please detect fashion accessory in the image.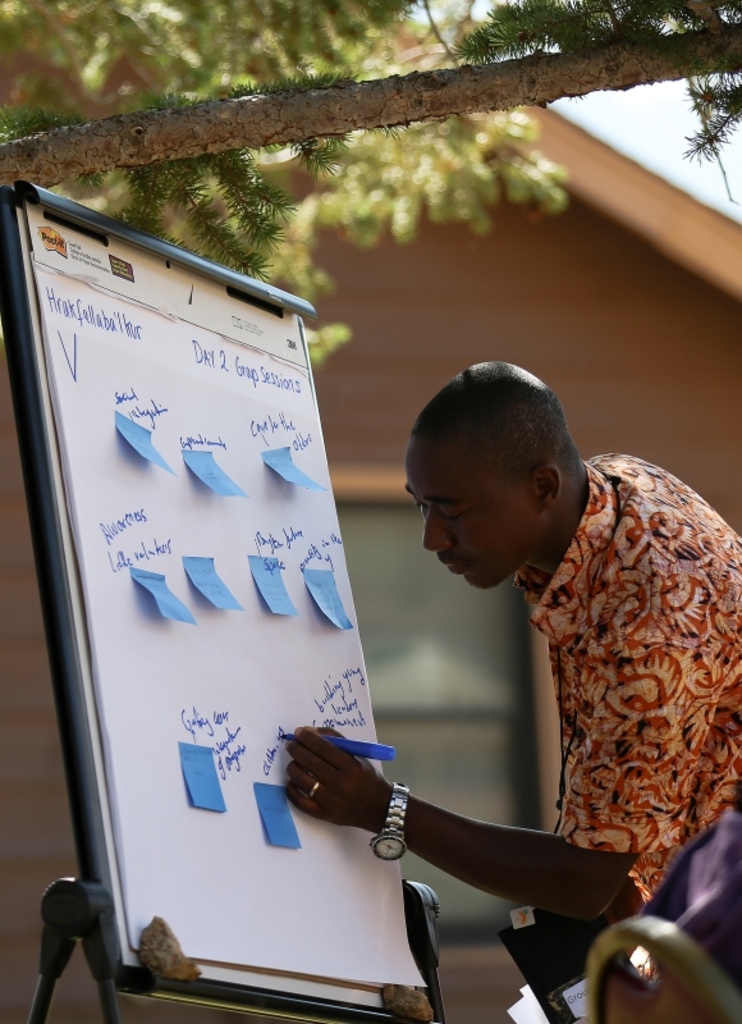
<region>370, 781, 412, 864</region>.
